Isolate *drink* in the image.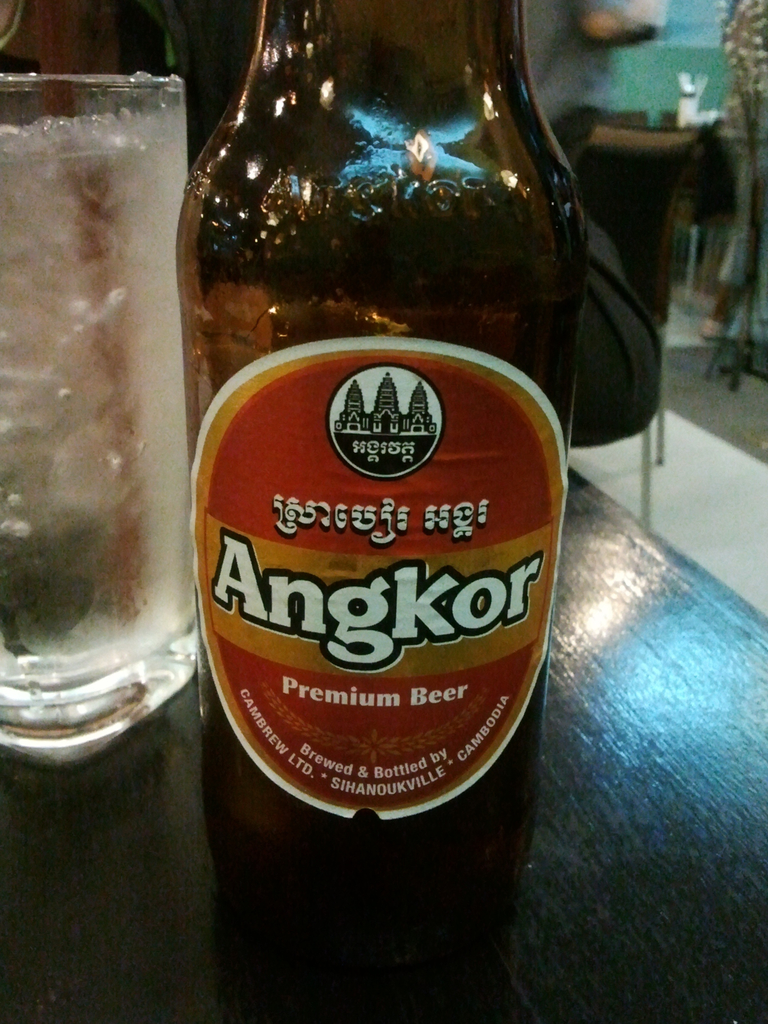
Isolated region: {"x1": 2, "y1": 76, "x2": 200, "y2": 769}.
